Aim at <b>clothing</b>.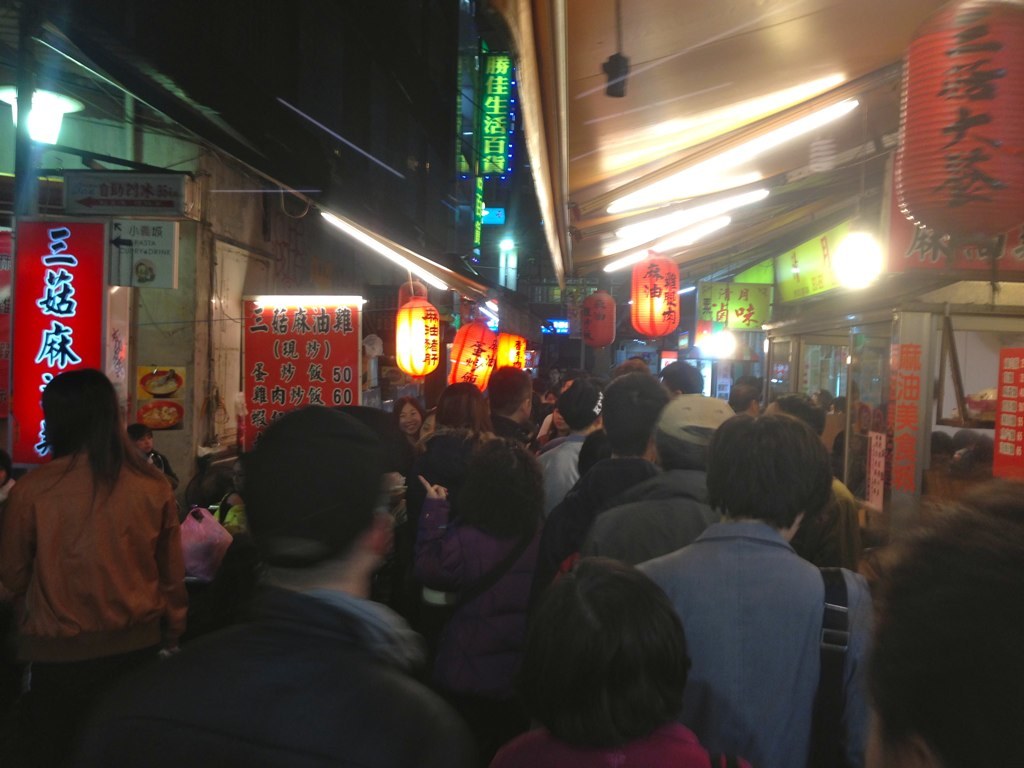
Aimed at box(402, 428, 482, 491).
